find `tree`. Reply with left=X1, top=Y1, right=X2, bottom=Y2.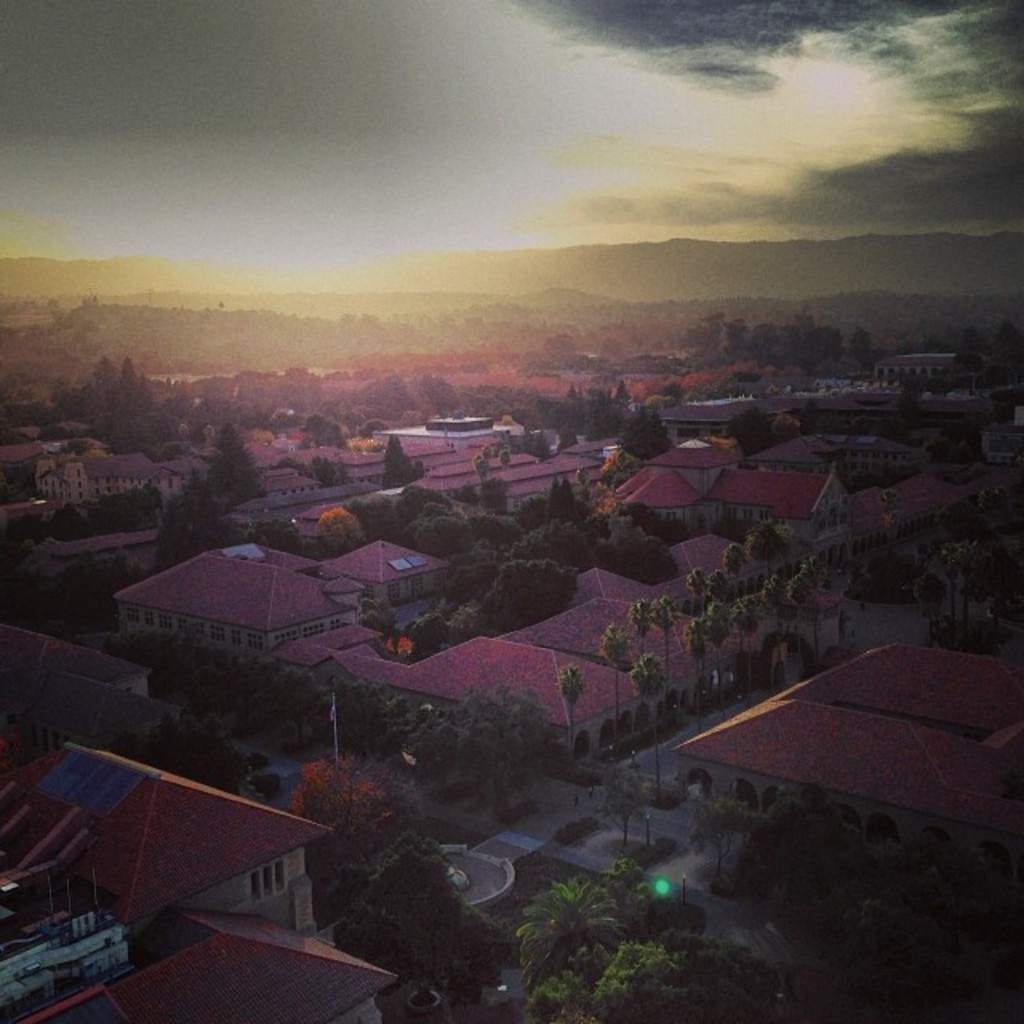
left=557, top=664, right=584, bottom=762.
